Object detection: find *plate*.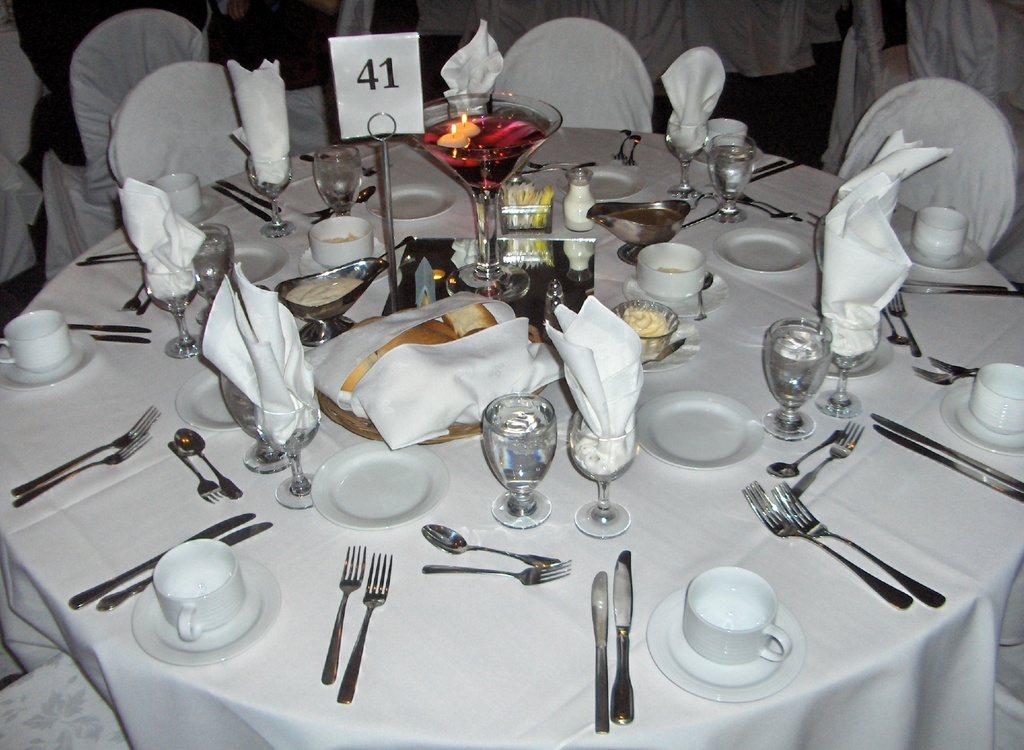
{"left": 625, "top": 268, "right": 730, "bottom": 321}.
